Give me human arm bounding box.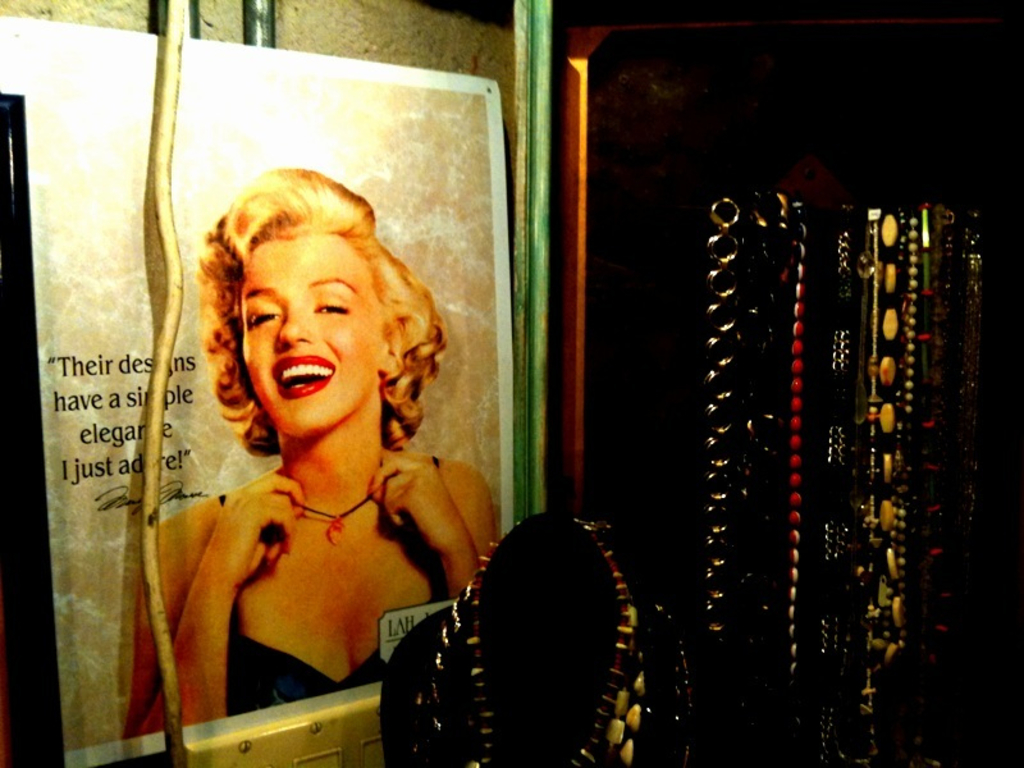
box=[371, 445, 483, 591].
